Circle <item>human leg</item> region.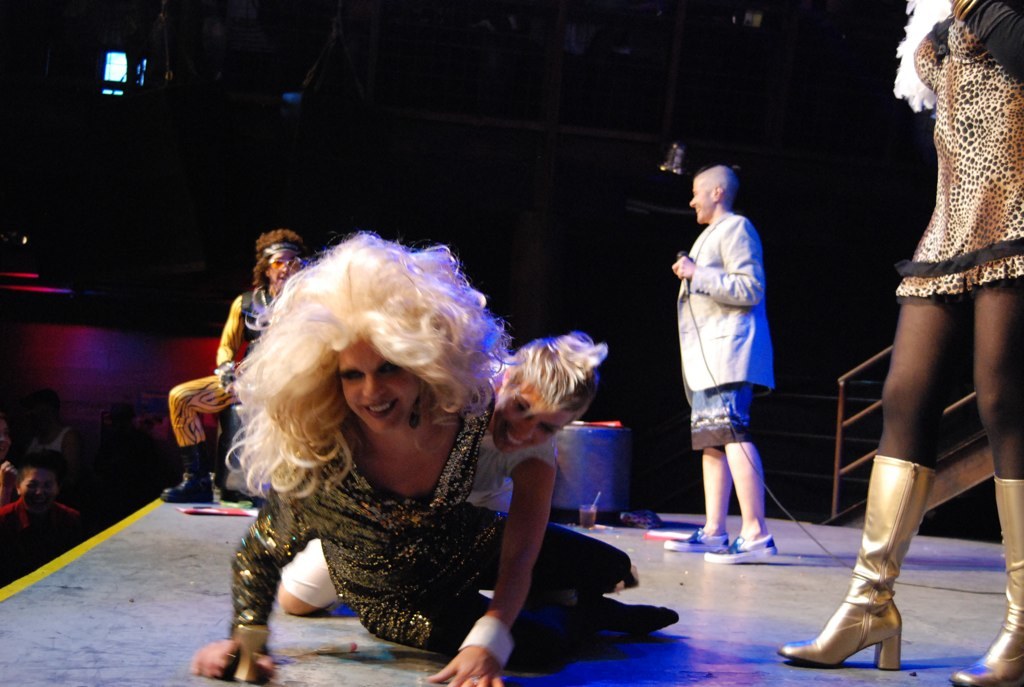
Region: [155, 369, 243, 502].
